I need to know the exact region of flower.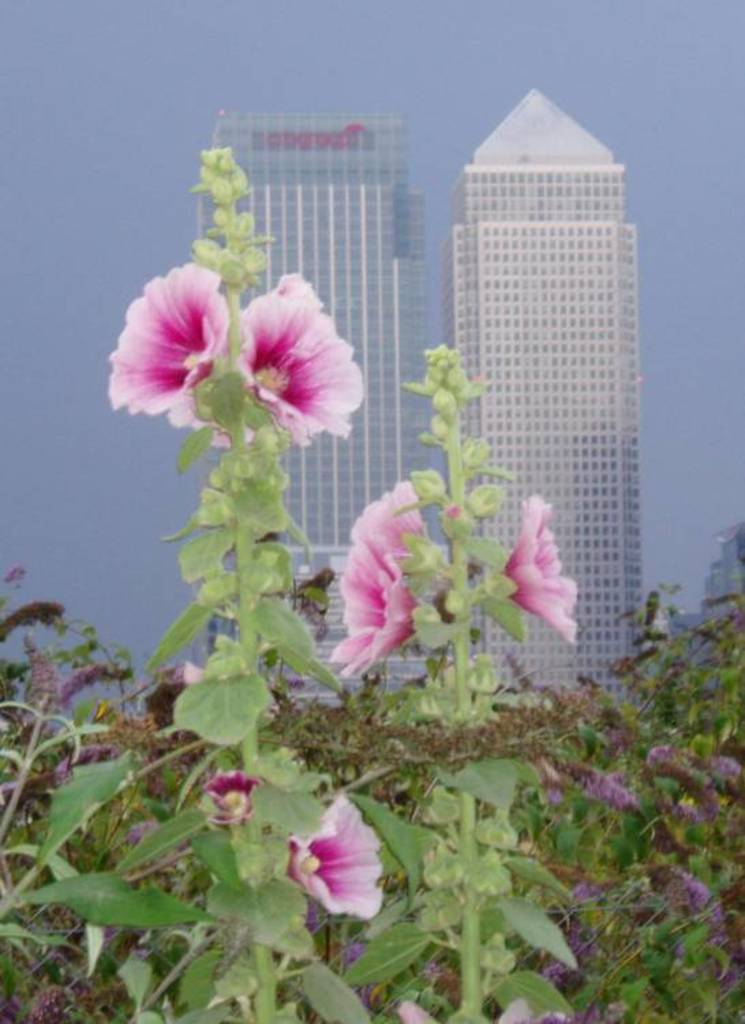
Region: BBox(551, 877, 614, 909).
